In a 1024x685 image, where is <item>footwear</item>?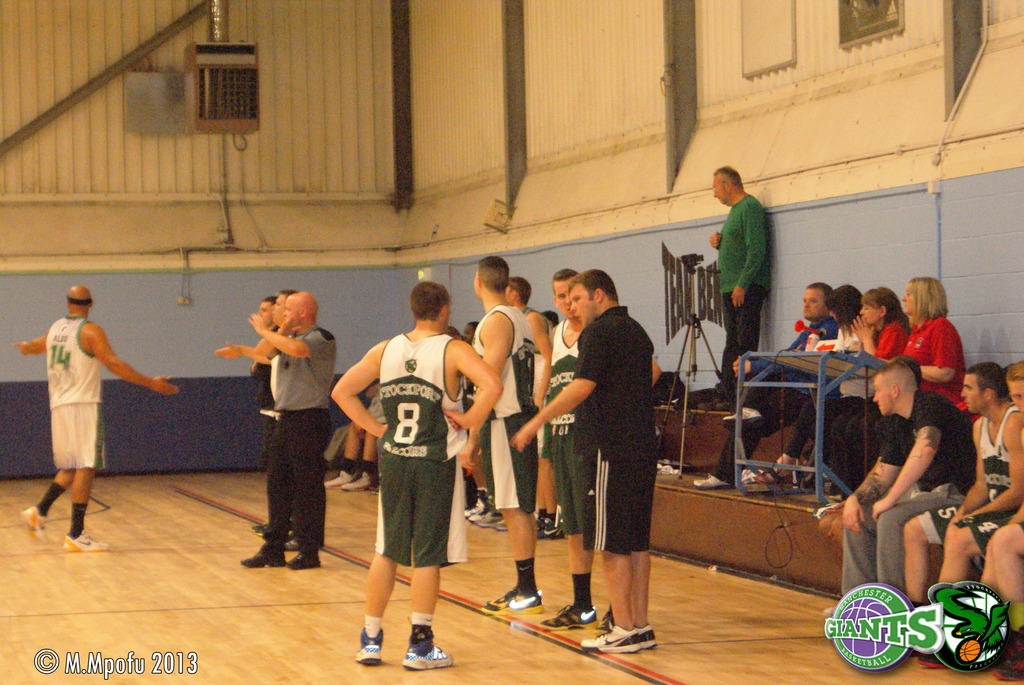
<box>341,473,375,491</box>.
